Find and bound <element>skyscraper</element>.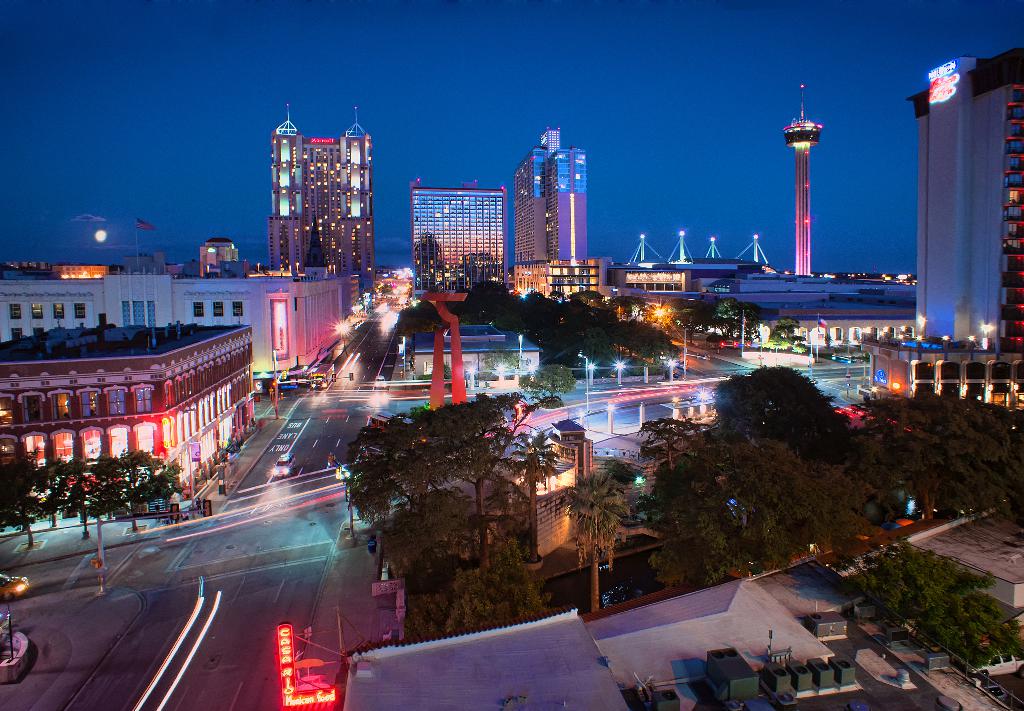
Bound: select_region(516, 259, 603, 300).
